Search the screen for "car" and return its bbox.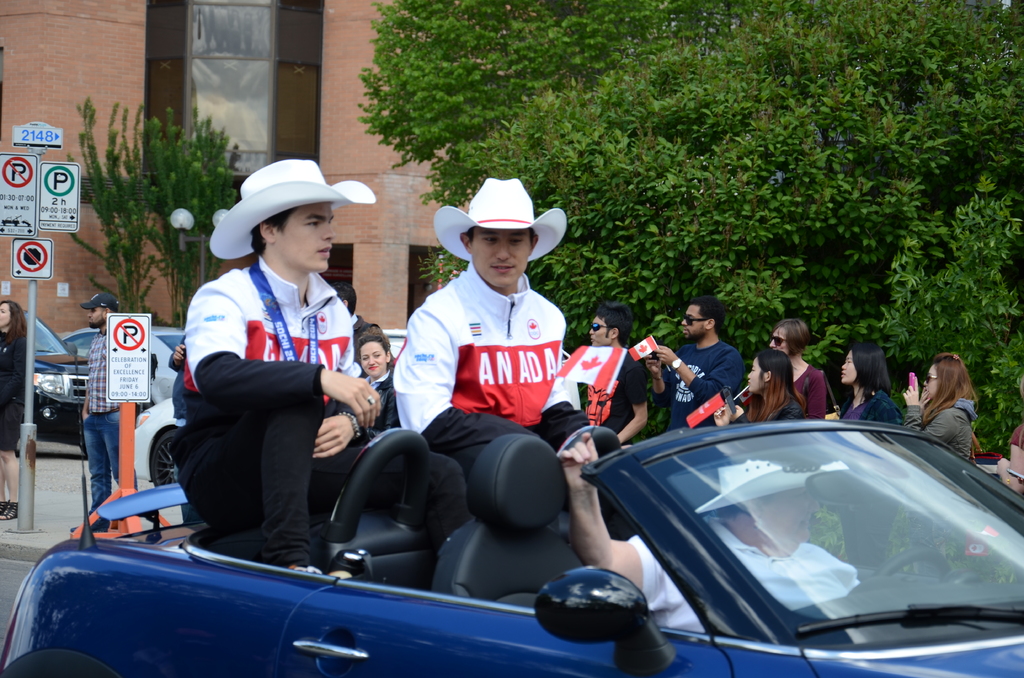
Found: bbox=[10, 307, 104, 449].
